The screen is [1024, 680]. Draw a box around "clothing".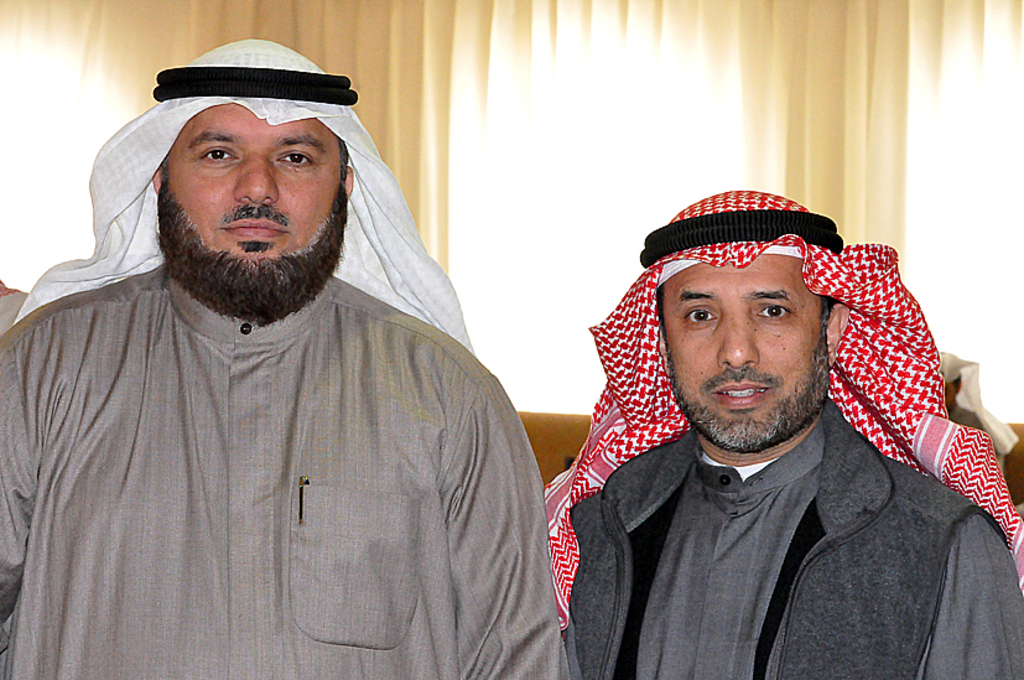
[left=542, top=187, right=1023, bottom=679].
